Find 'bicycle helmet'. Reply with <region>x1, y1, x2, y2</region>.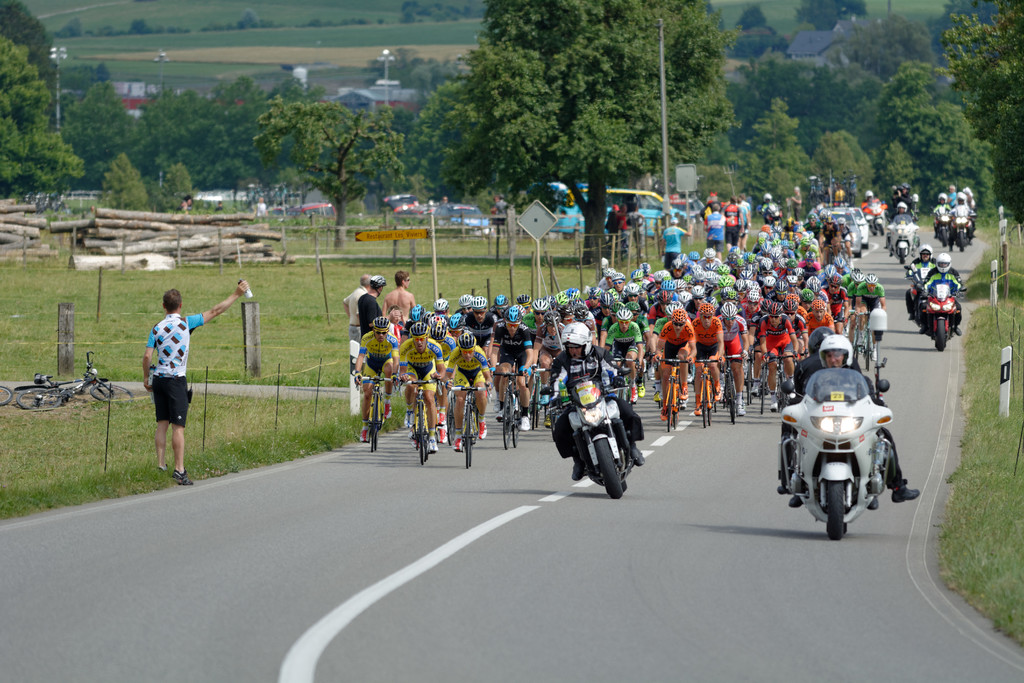
<region>557, 292, 569, 304</region>.
